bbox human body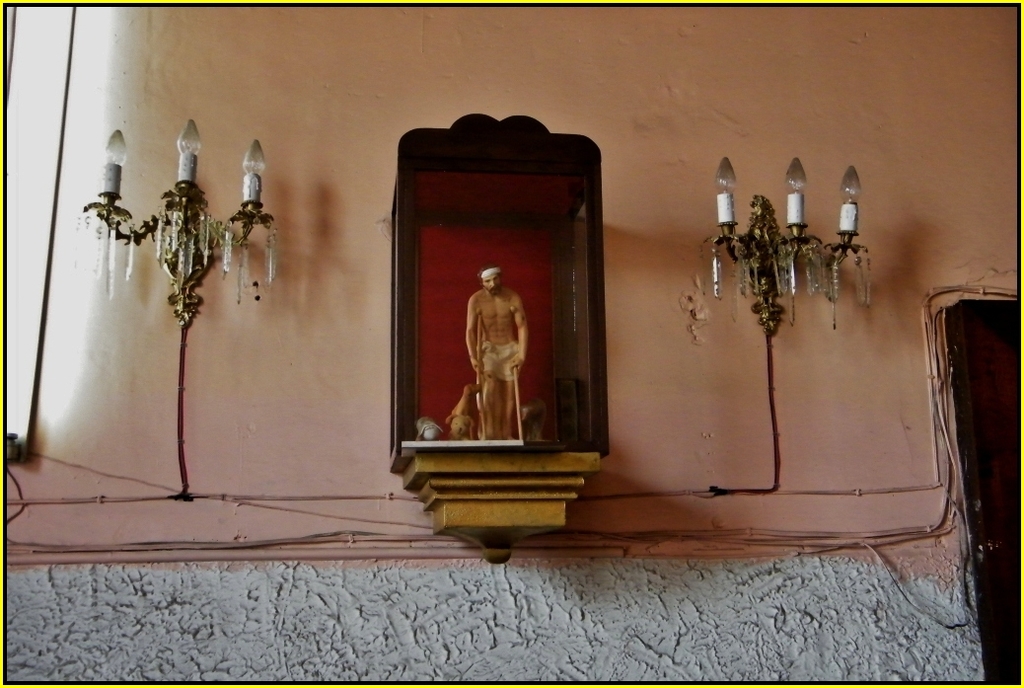
[left=449, top=259, right=539, bottom=451]
